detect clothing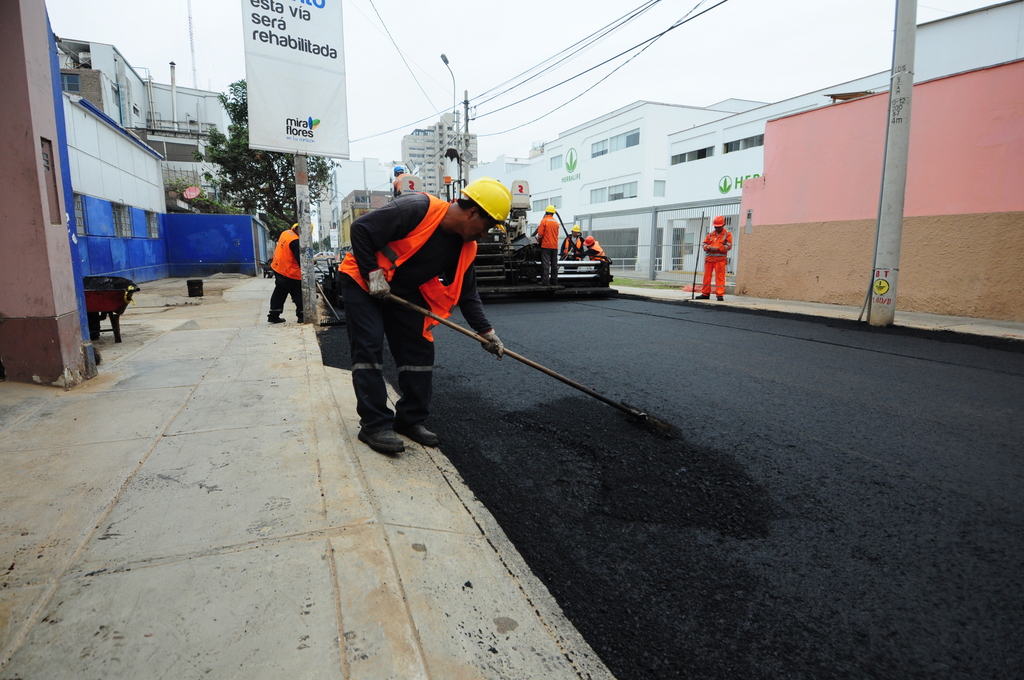
698, 224, 733, 299
